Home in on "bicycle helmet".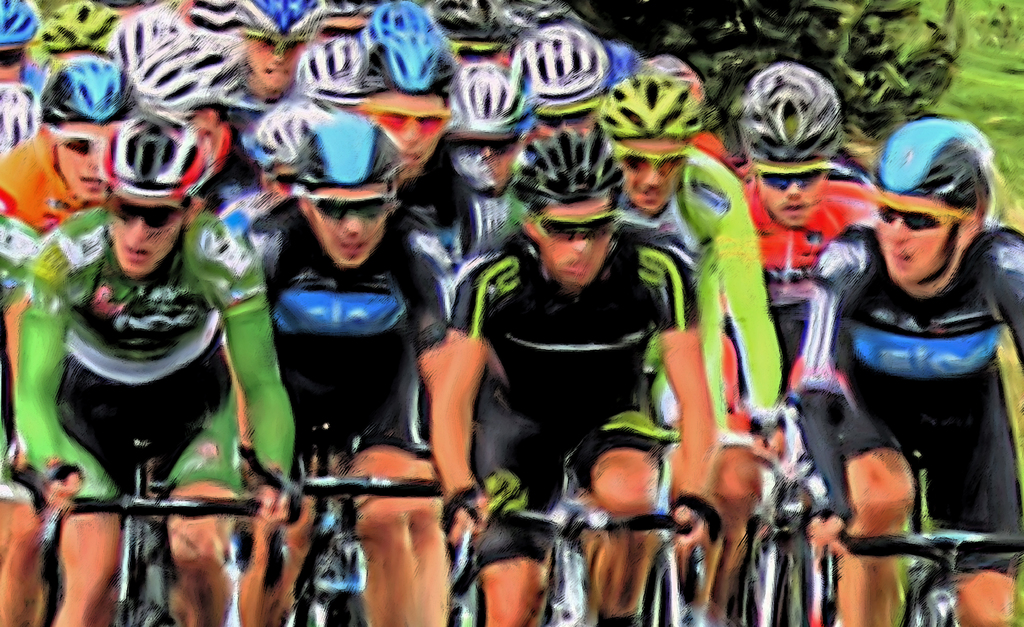
Homed in at {"x1": 599, "y1": 45, "x2": 639, "y2": 88}.
